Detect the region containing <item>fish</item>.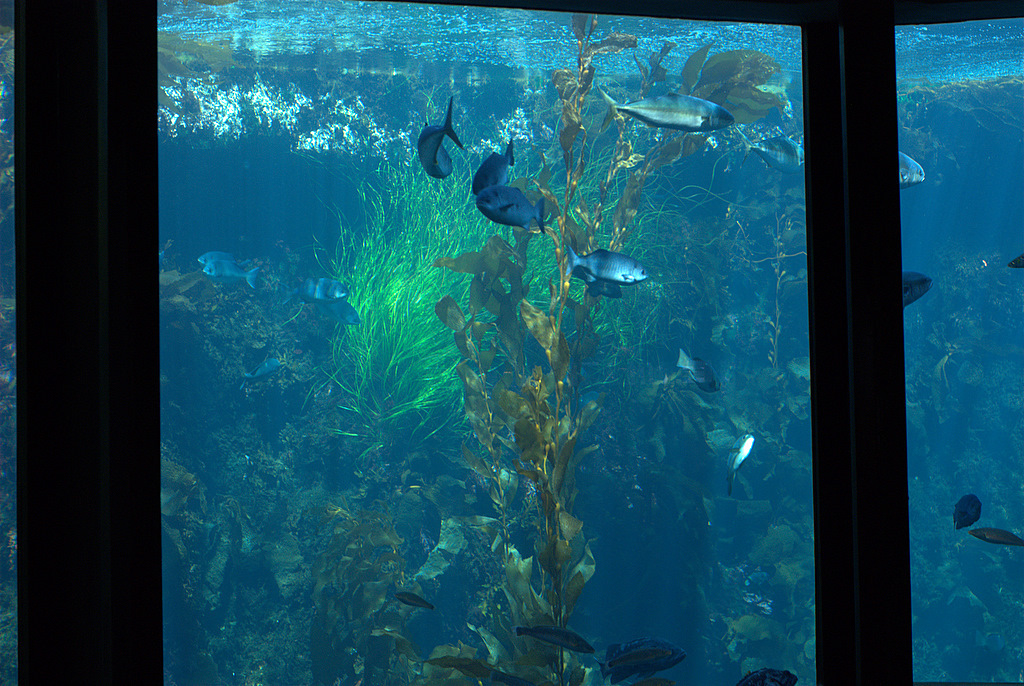
locate(736, 671, 799, 685).
